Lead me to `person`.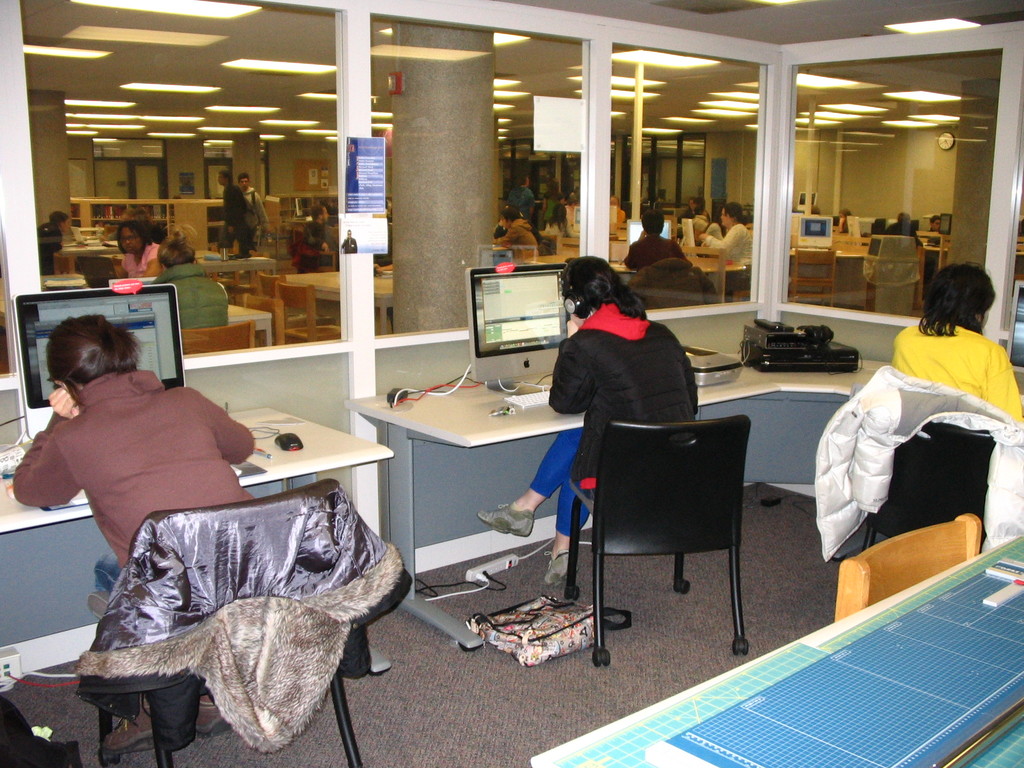
Lead to bbox=[623, 209, 690, 274].
